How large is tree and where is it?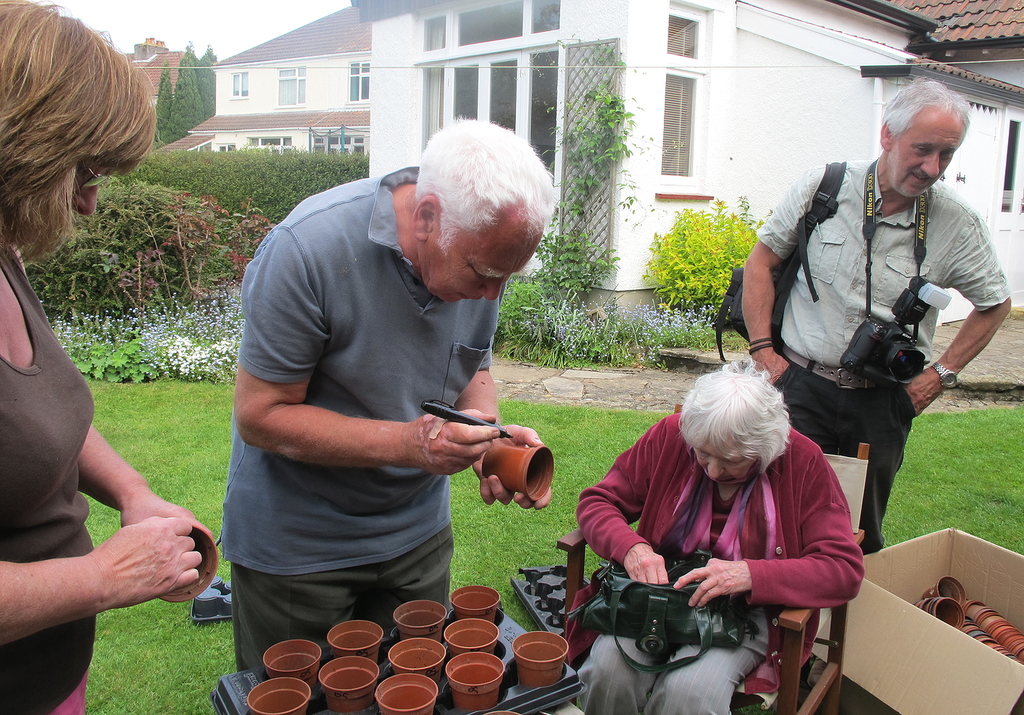
Bounding box: rect(162, 36, 199, 143).
